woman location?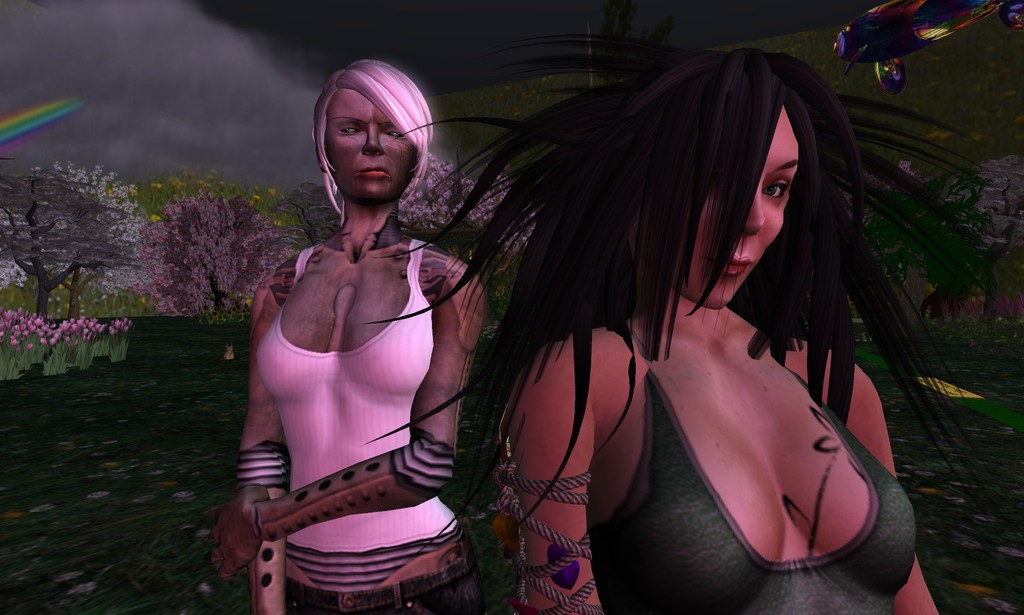
202,58,493,614
